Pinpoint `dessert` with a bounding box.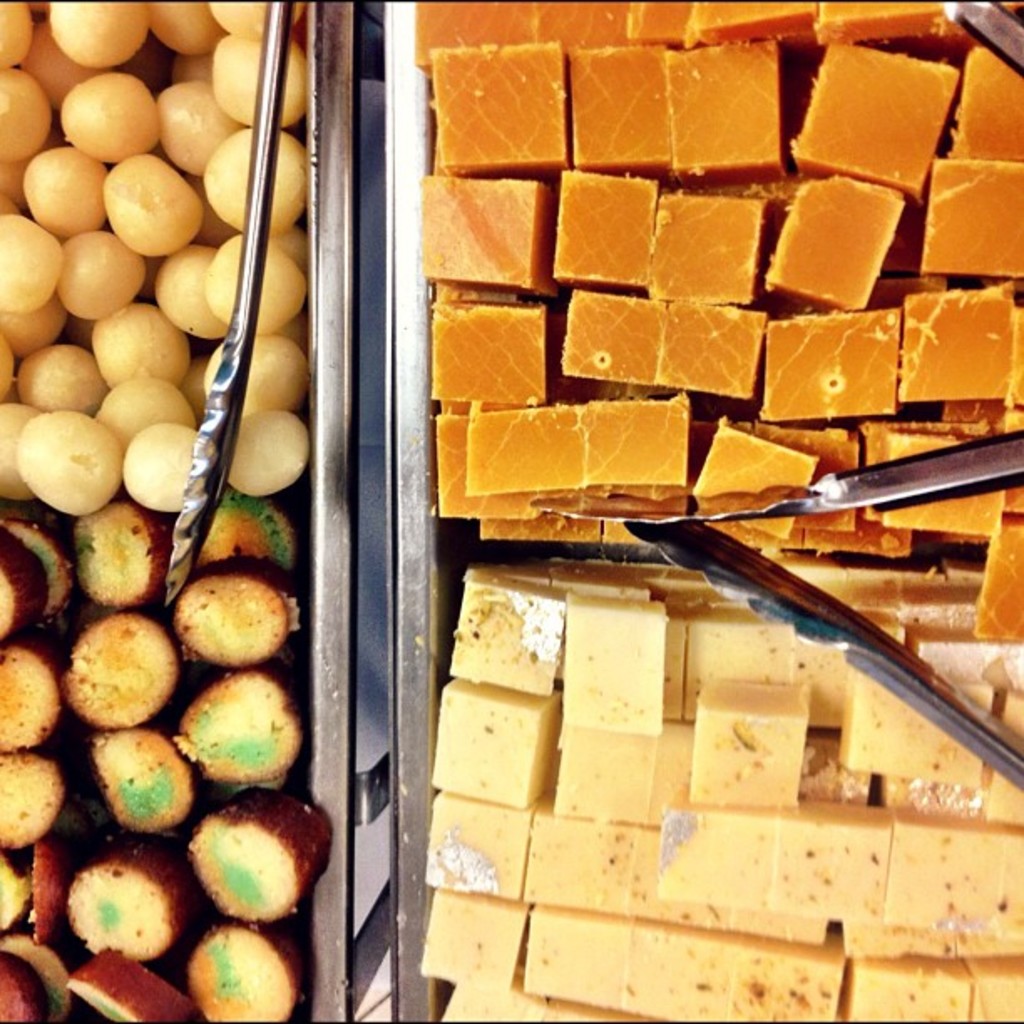
bbox=[107, 306, 186, 388].
